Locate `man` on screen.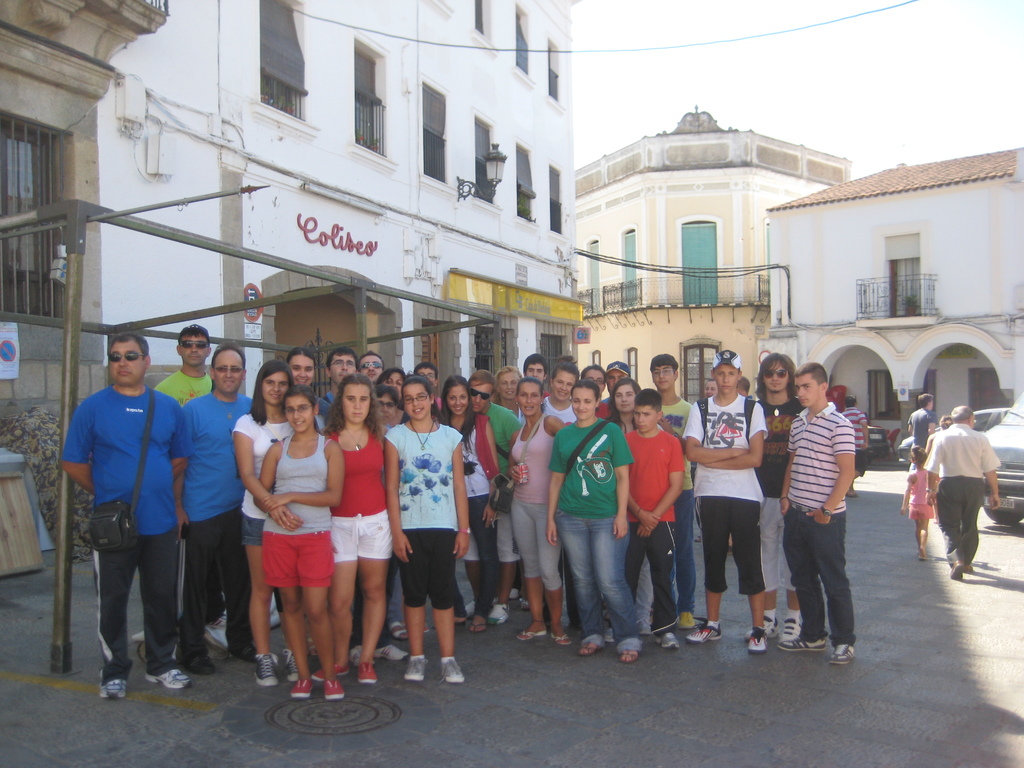
On screen at box(593, 361, 630, 420).
